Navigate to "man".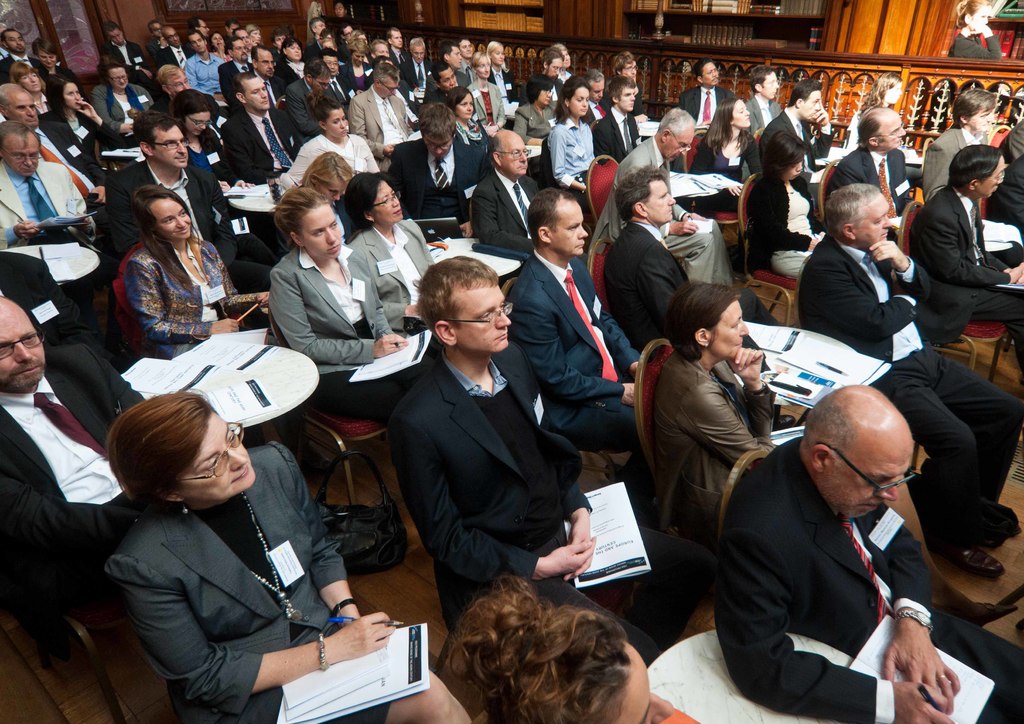
Navigation target: [x1=420, y1=60, x2=465, y2=115].
